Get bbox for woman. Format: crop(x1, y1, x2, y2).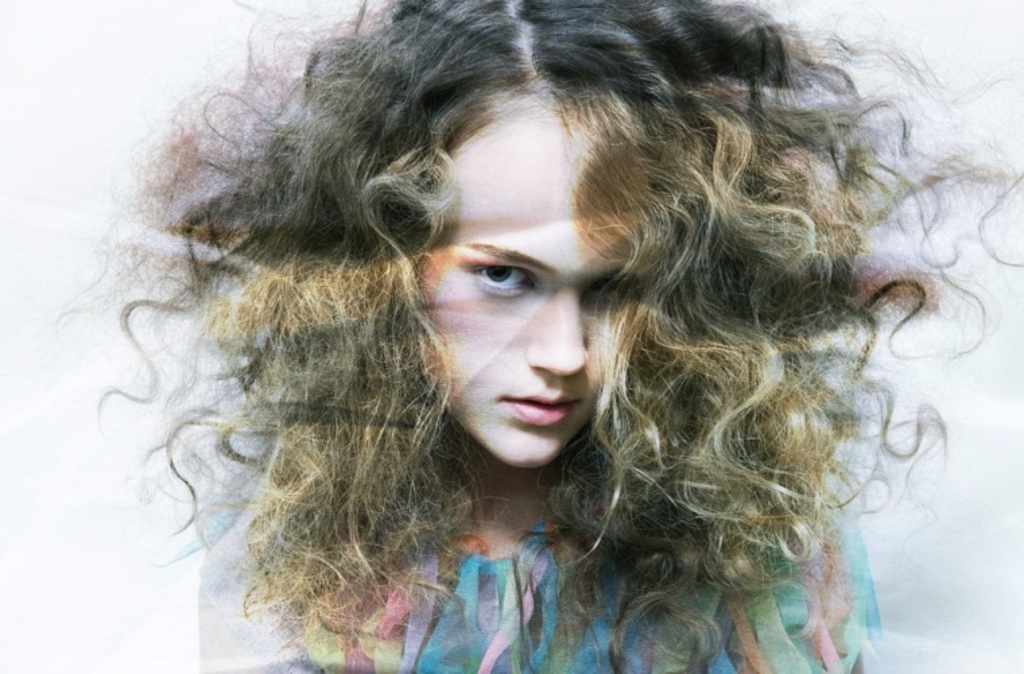
crop(110, 0, 1012, 673).
